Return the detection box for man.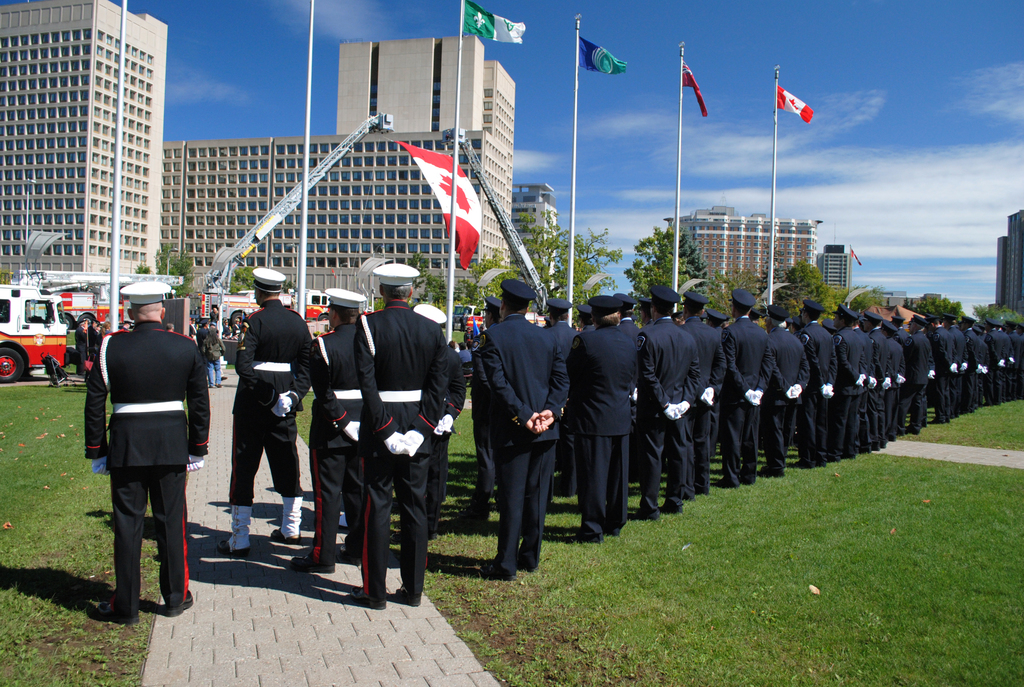
[623,300,641,457].
